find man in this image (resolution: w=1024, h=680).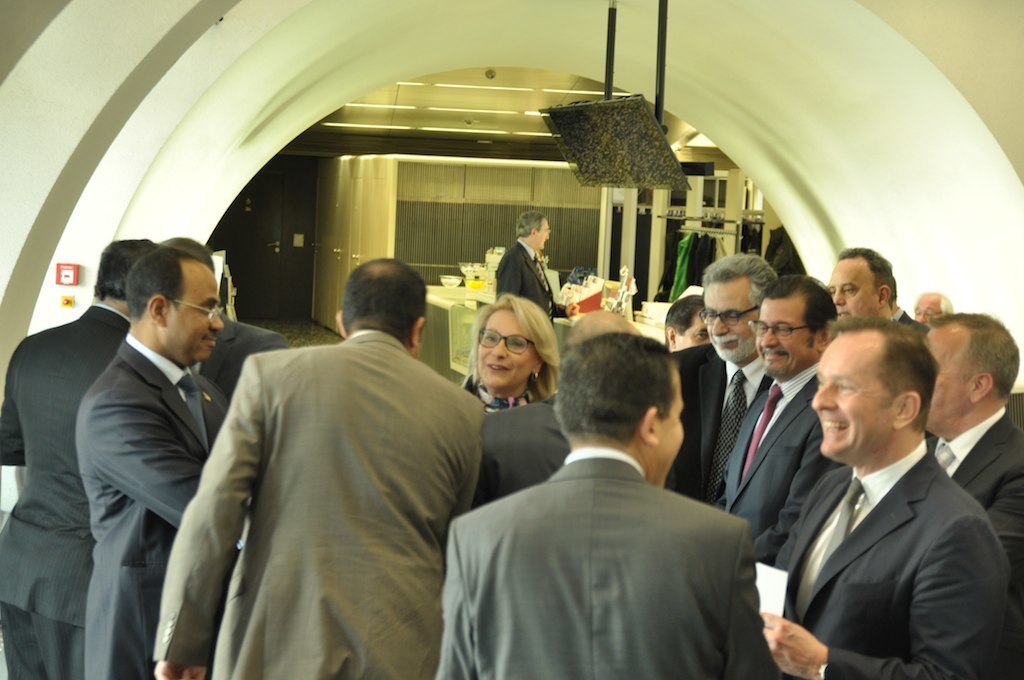
Rect(0, 239, 160, 679).
